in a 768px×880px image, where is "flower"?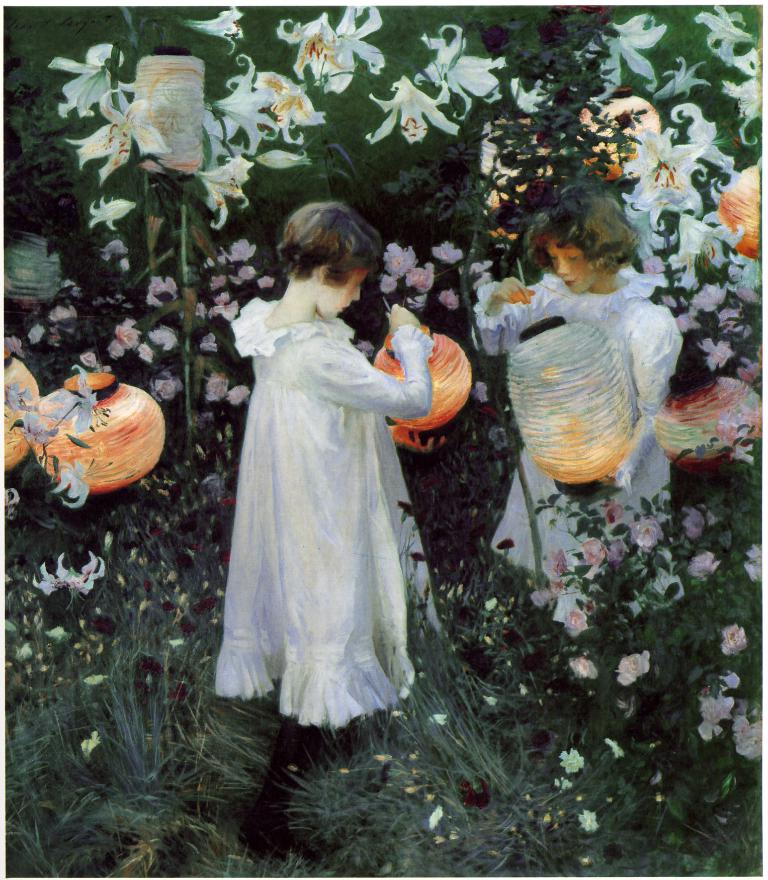
[693, 698, 733, 740].
